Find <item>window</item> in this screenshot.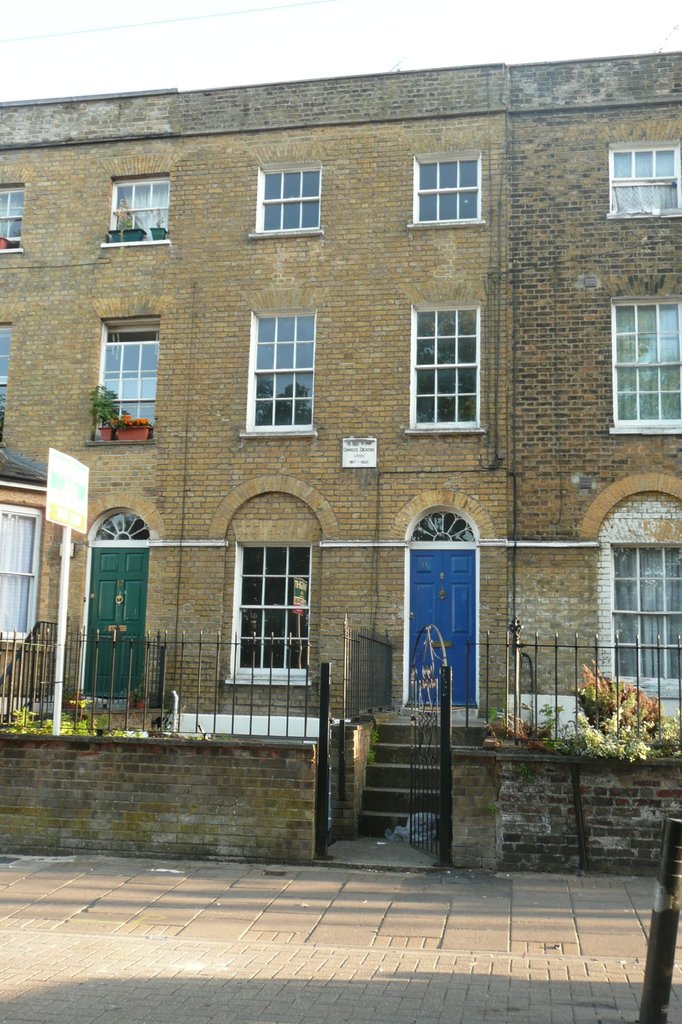
The bounding box for <item>window</item> is Rect(93, 511, 157, 548).
